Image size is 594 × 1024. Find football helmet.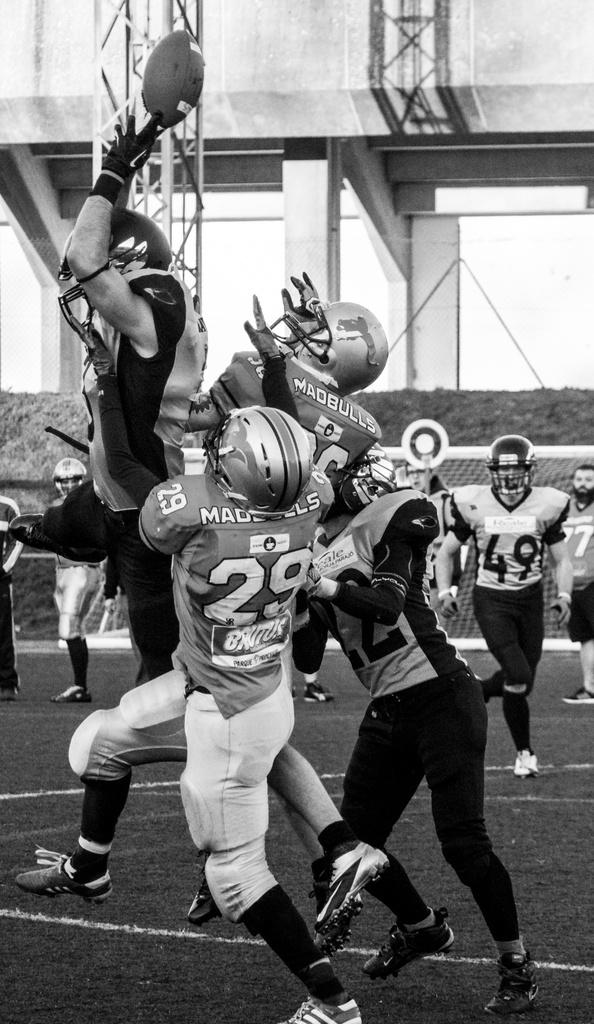
(x1=51, y1=202, x2=179, y2=340).
